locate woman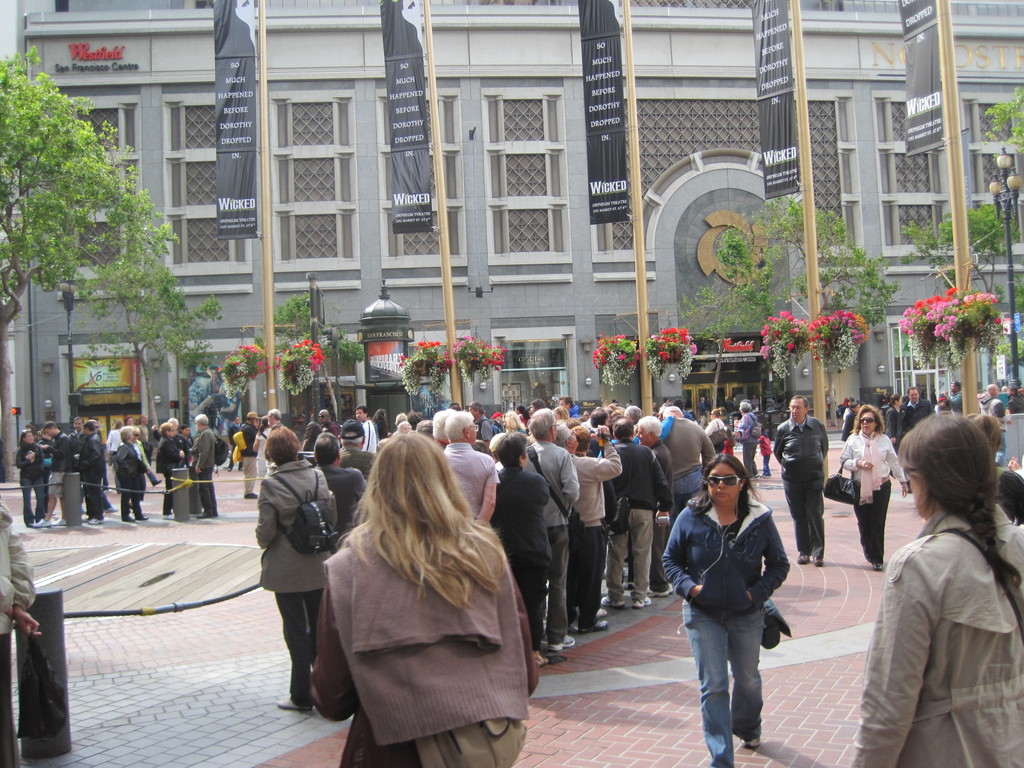
<region>181, 428, 194, 463</region>
